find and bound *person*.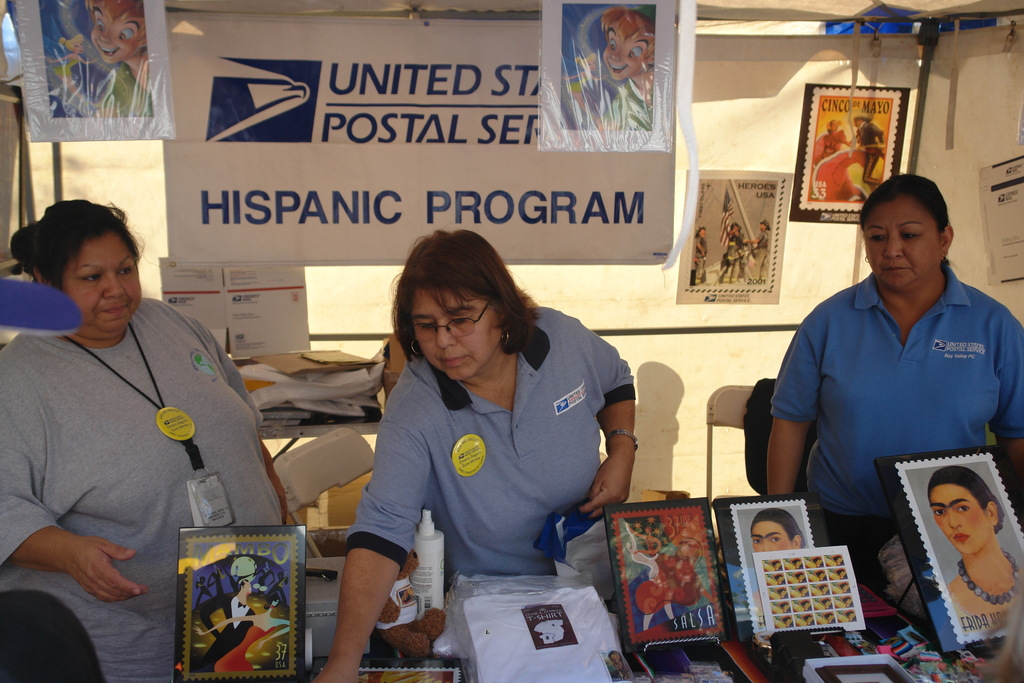
Bound: crop(845, 110, 884, 186).
